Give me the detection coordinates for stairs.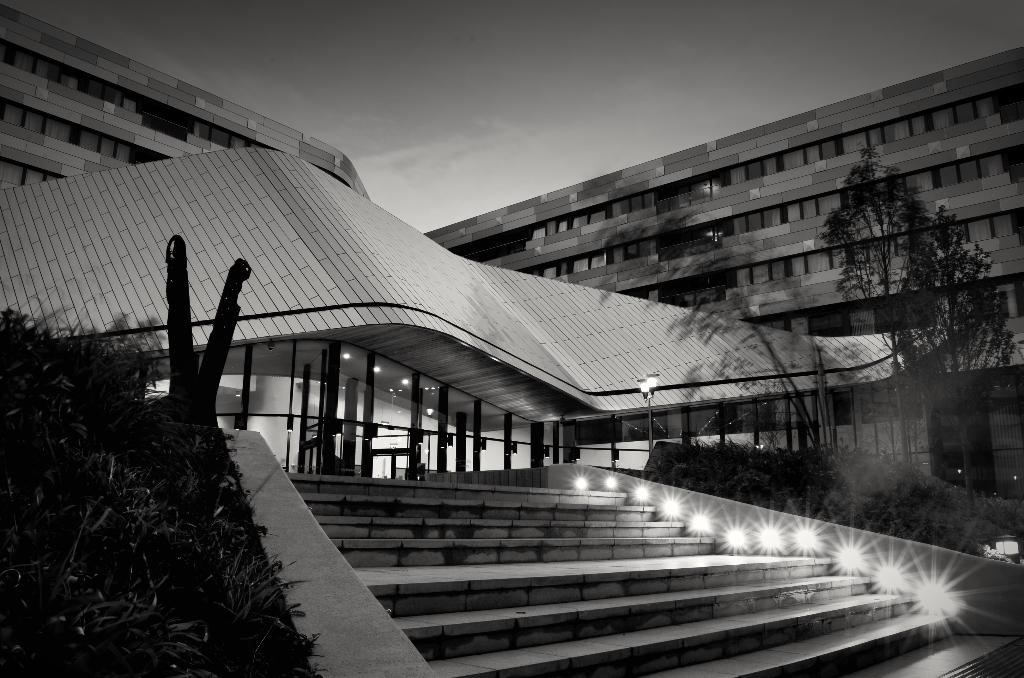
{"left": 285, "top": 475, "right": 1009, "bottom": 677}.
